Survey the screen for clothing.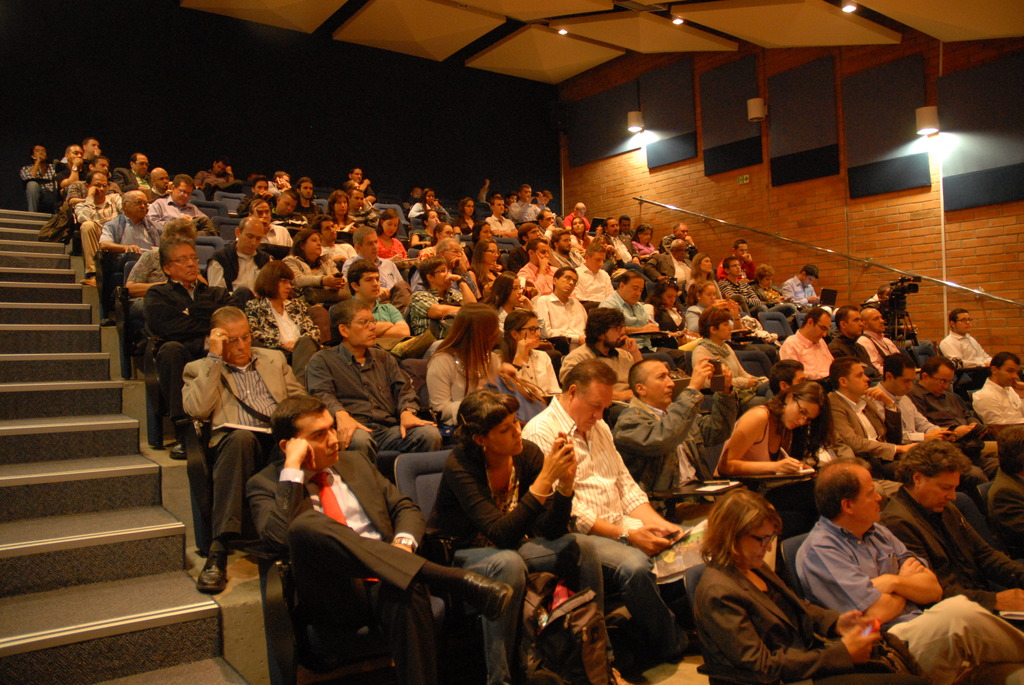
Survey found: 141/184/164/202.
